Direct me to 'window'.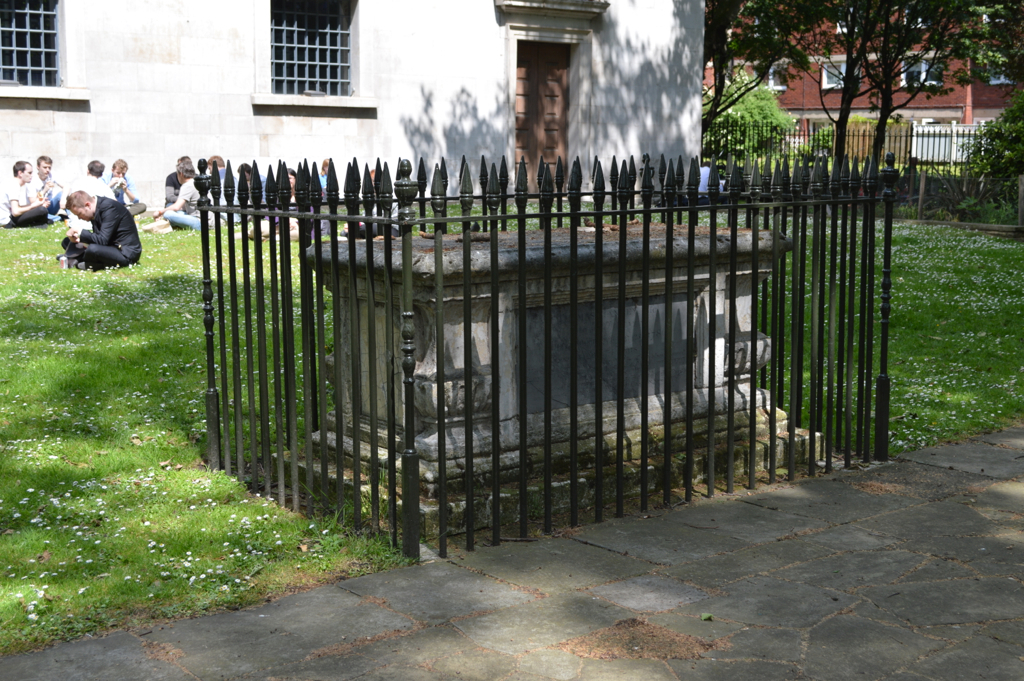
Direction: l=816, t=58, r=849, b=90.
